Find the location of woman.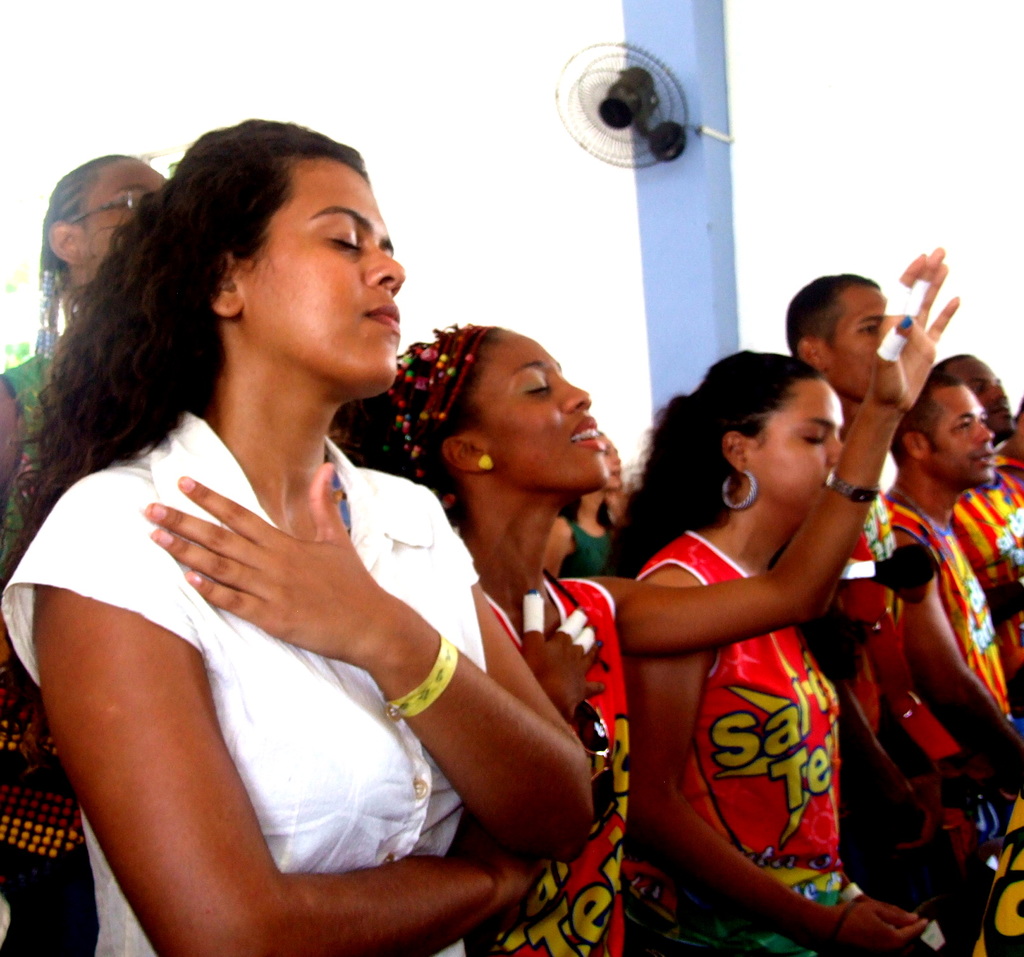
Location: 593,348,931,956.
